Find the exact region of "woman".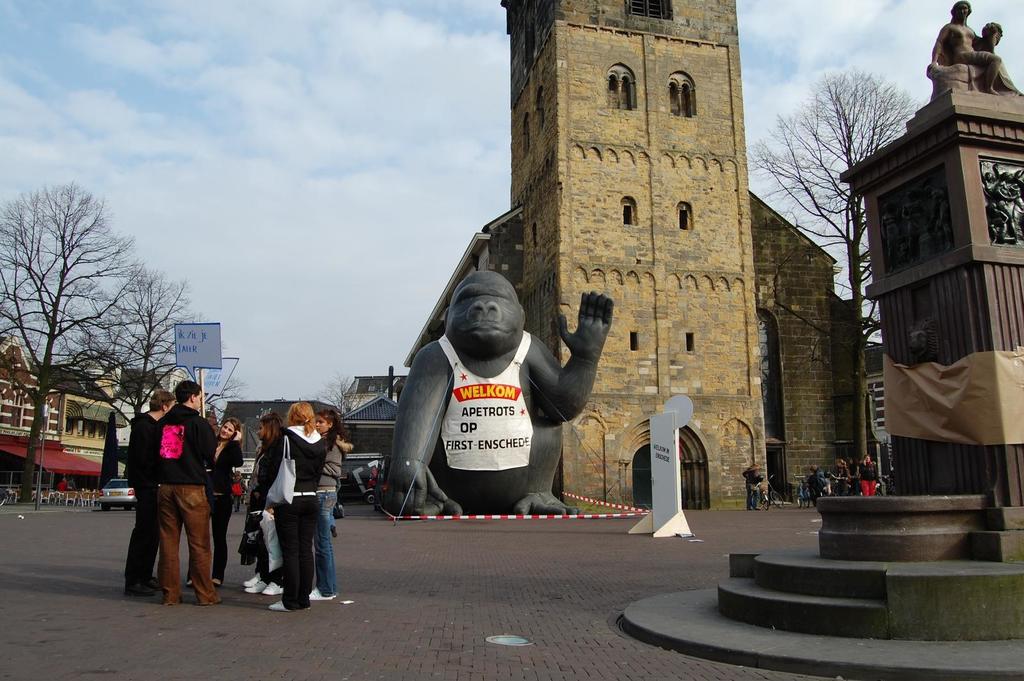
Exact region: box=[259, 401, 333, 609].
